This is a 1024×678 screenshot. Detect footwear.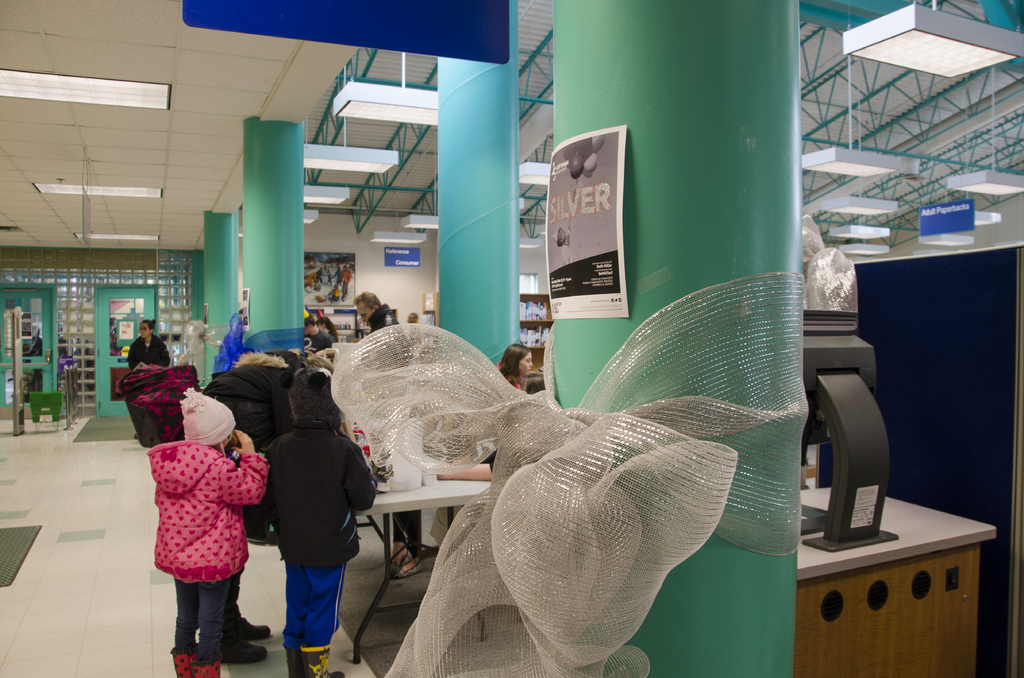
[x1=391, y1=549, x2=413, y2=574].
